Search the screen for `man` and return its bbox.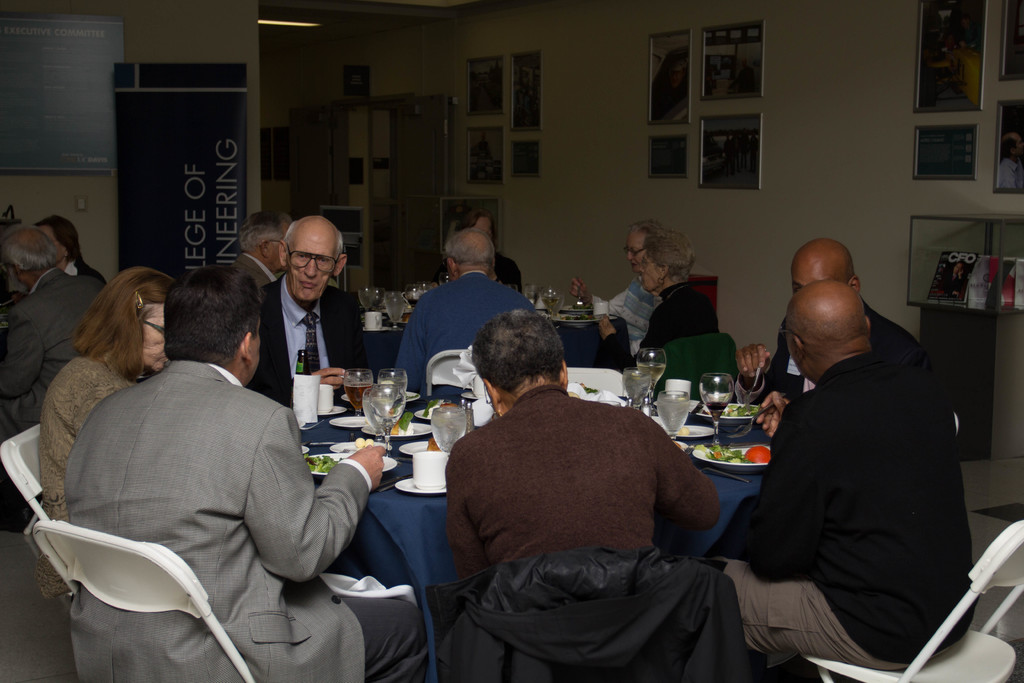
Found: 231, 207, 293, 323.
